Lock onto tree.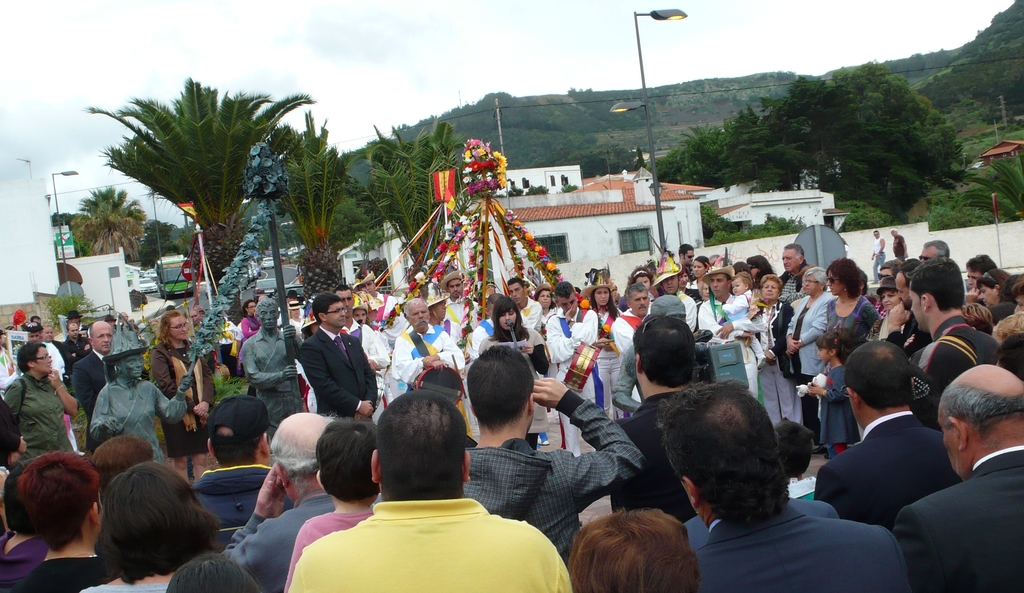
Locked: (left=719, top=109, right=801, bottom=201).
